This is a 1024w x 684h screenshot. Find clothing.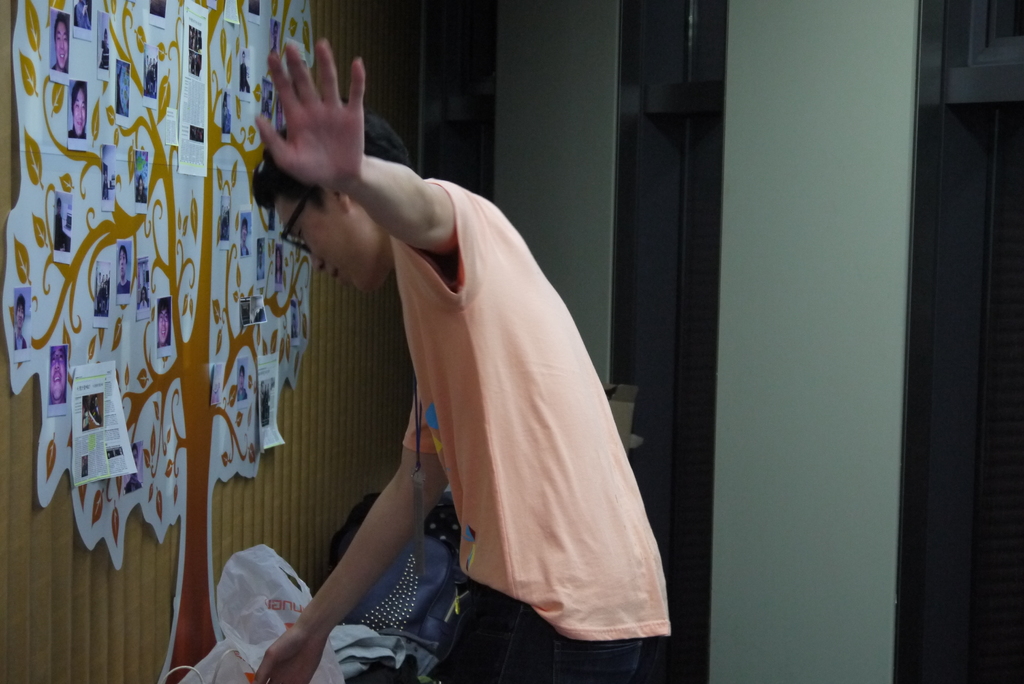
Bounding box: (x1=72, y1=0, x2=92, y2=28).
